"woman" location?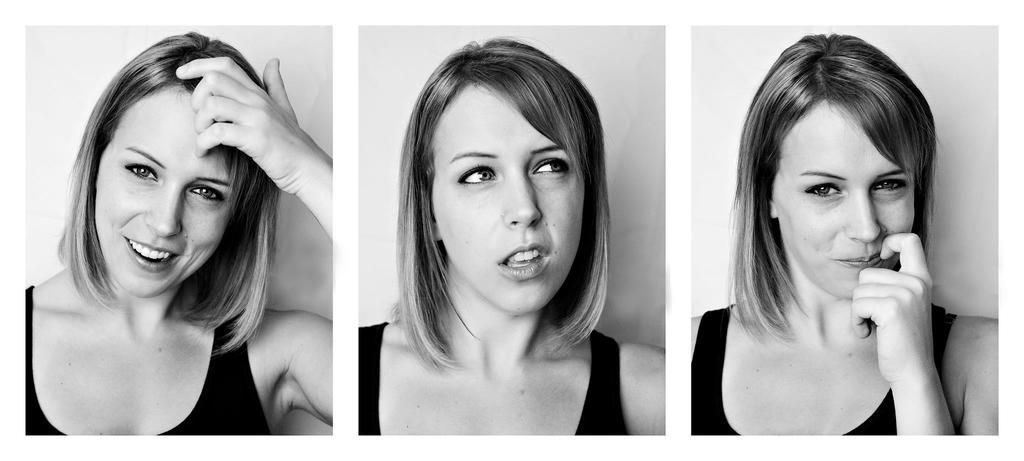
box=[358, 36, 669, 437]
